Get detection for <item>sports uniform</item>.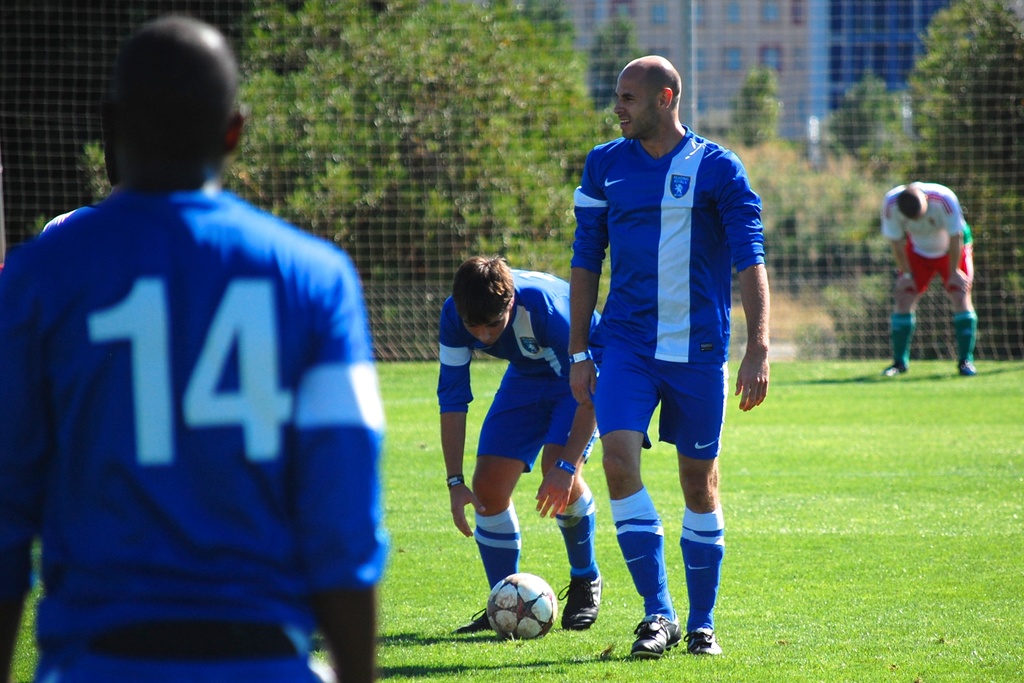
Detection: box(0, 176, 395, 680).
